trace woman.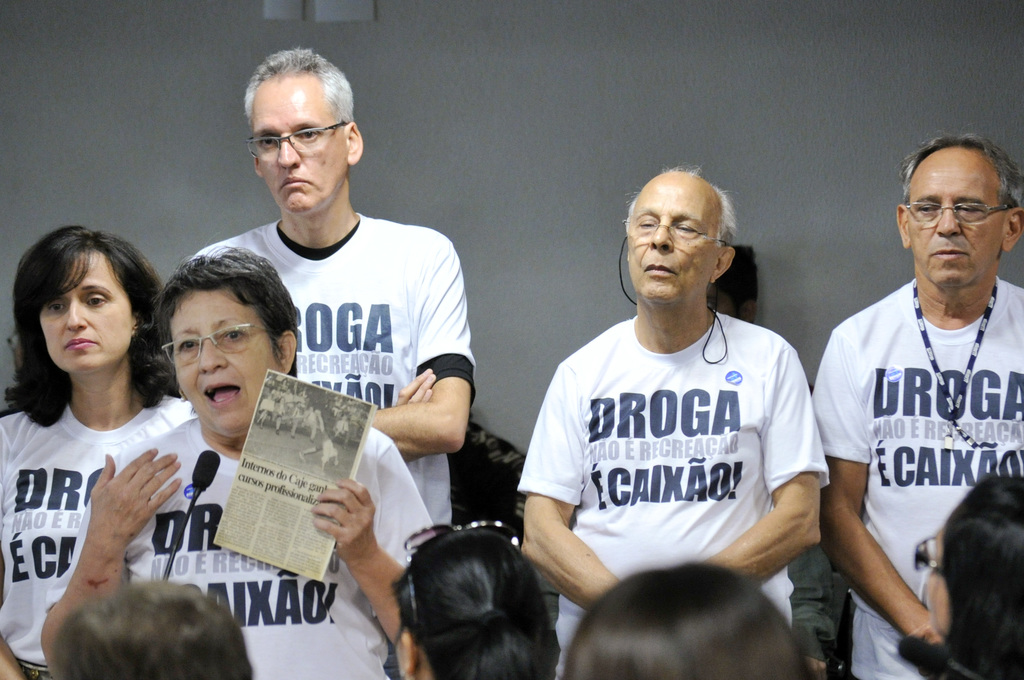
Traced to detection(259, 394, 275, 429).
